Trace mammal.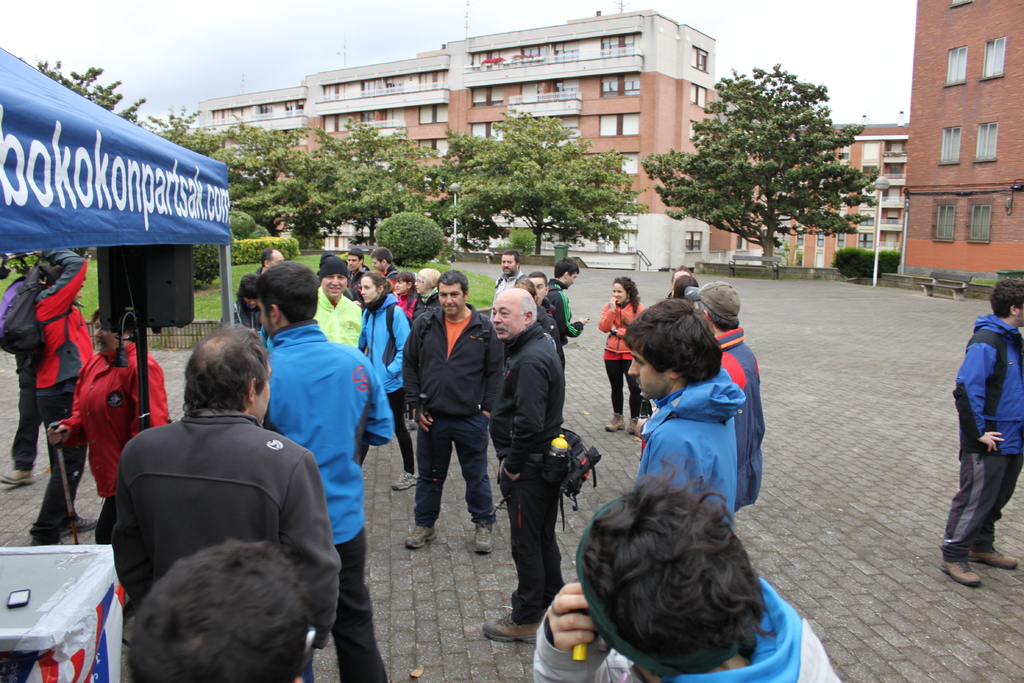
Traced to [122,536,318,682].
